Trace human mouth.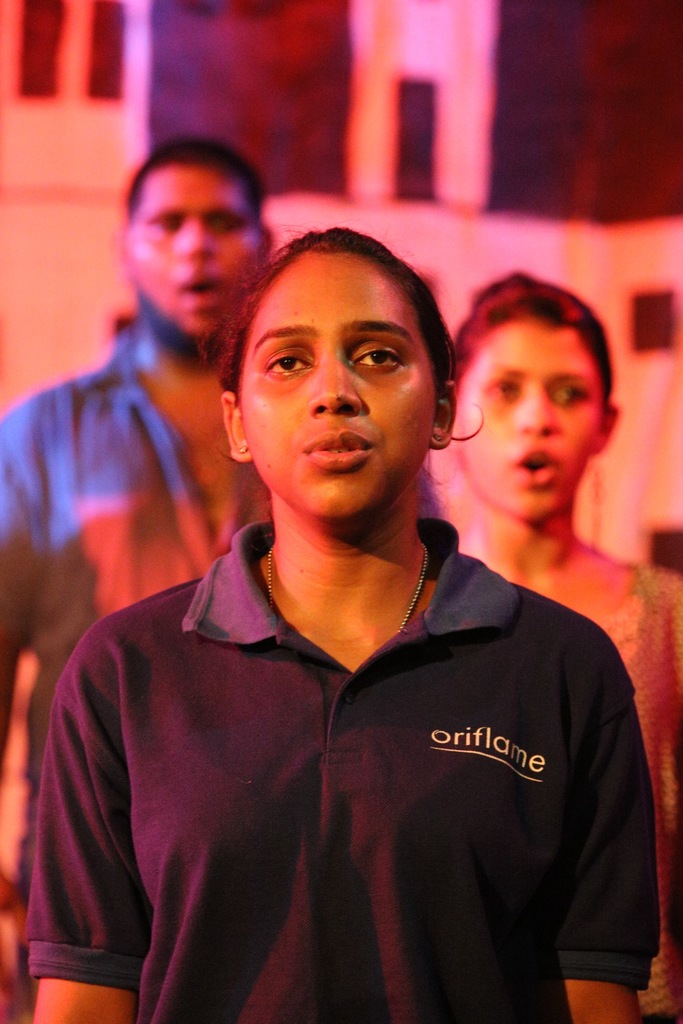
Traced to {"x1": 305, "y1": 428, "x2": 370, "y2": 472}.
